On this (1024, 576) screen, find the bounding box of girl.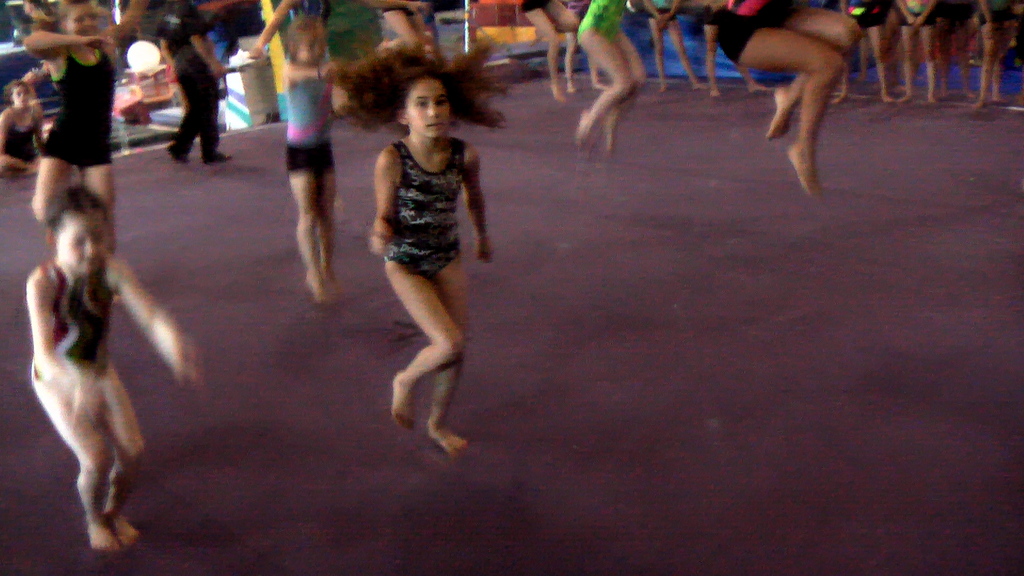
Bounding box: 30,0,150,308.
